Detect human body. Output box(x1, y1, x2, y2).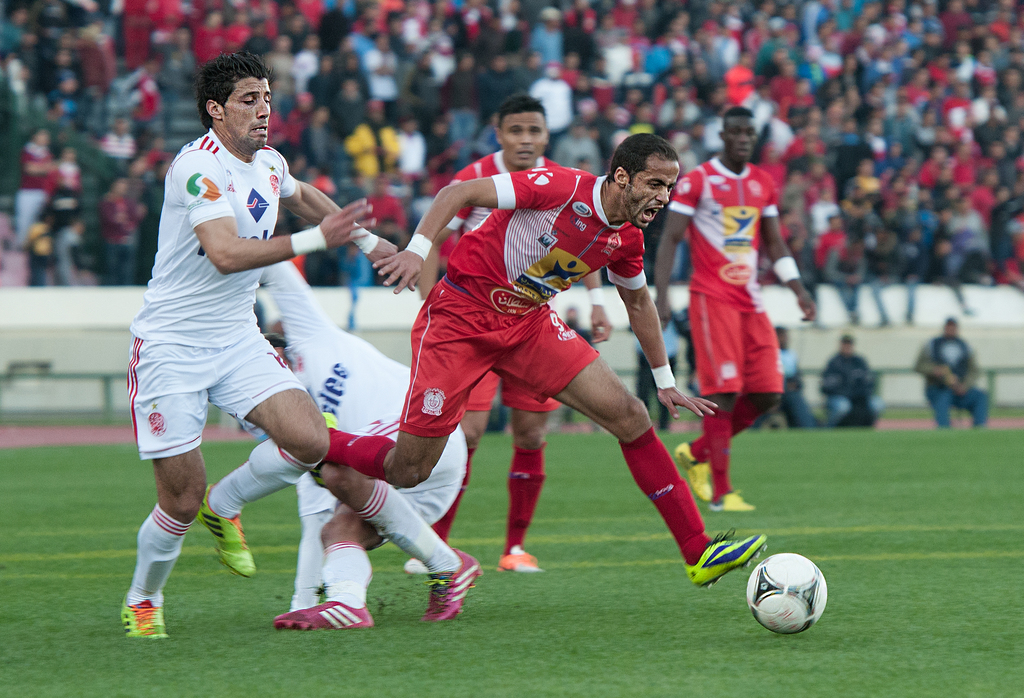
box(815, 218, 851, 289).
